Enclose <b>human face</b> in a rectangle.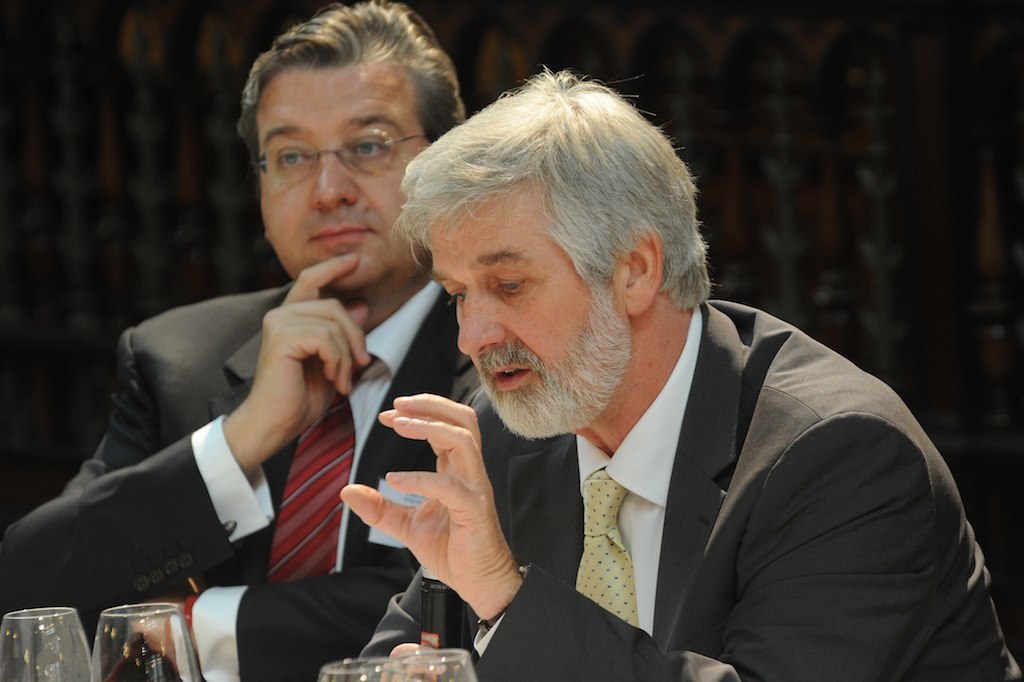
{"left": 432, "top": 207, "right": 621, "bottom": 396}.
